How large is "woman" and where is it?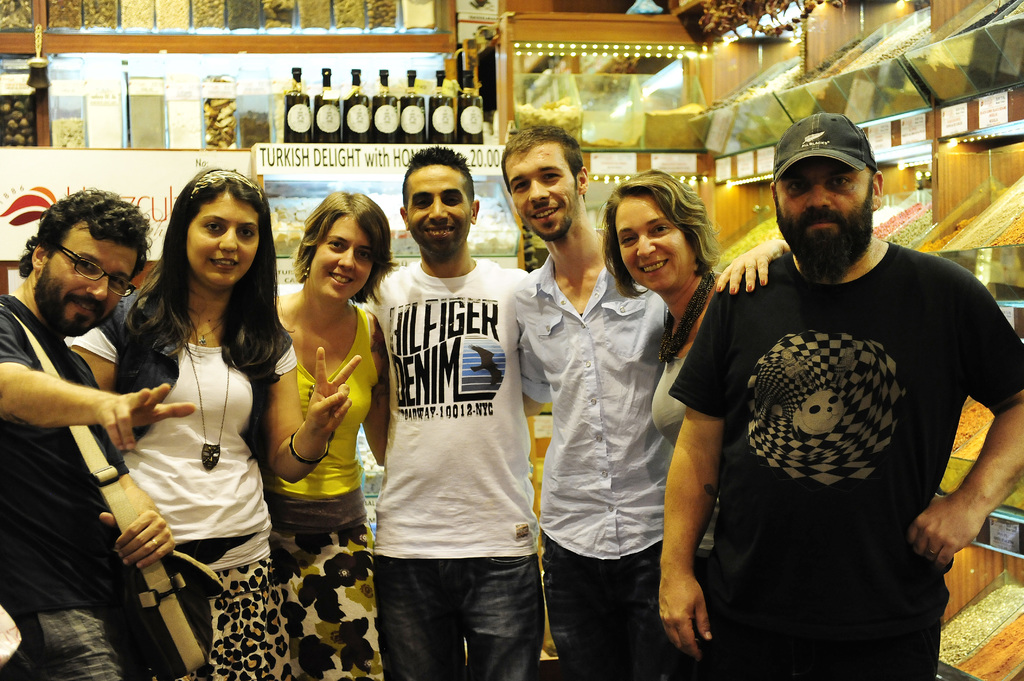
Bounding box: (left=64, top=164, right=364, bottom=680).
